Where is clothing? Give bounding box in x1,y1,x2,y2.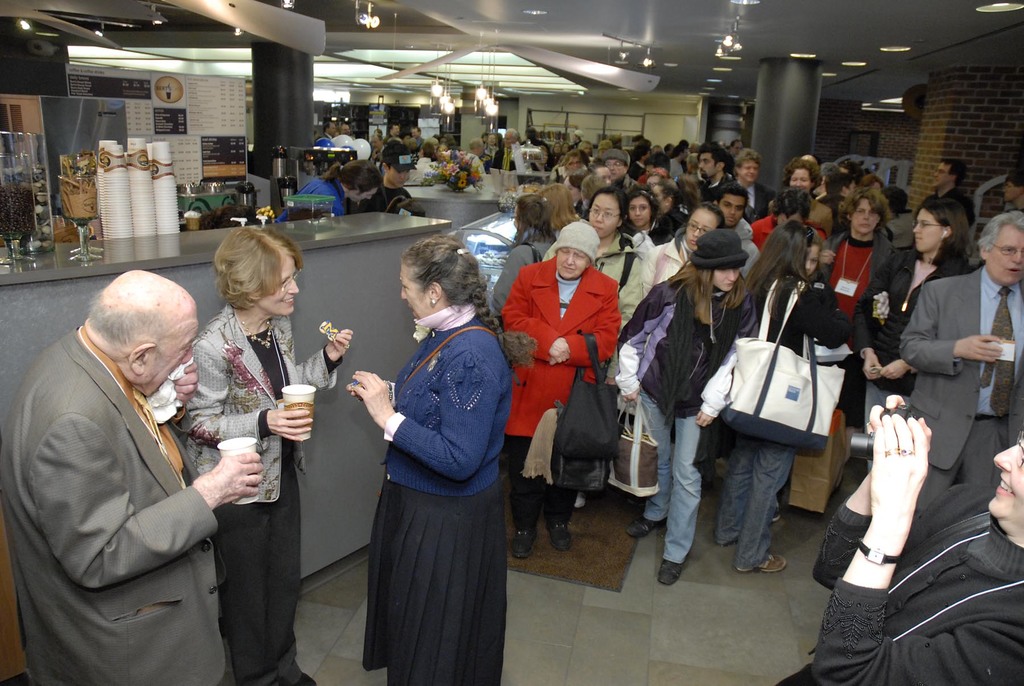
360,183,413,214.
